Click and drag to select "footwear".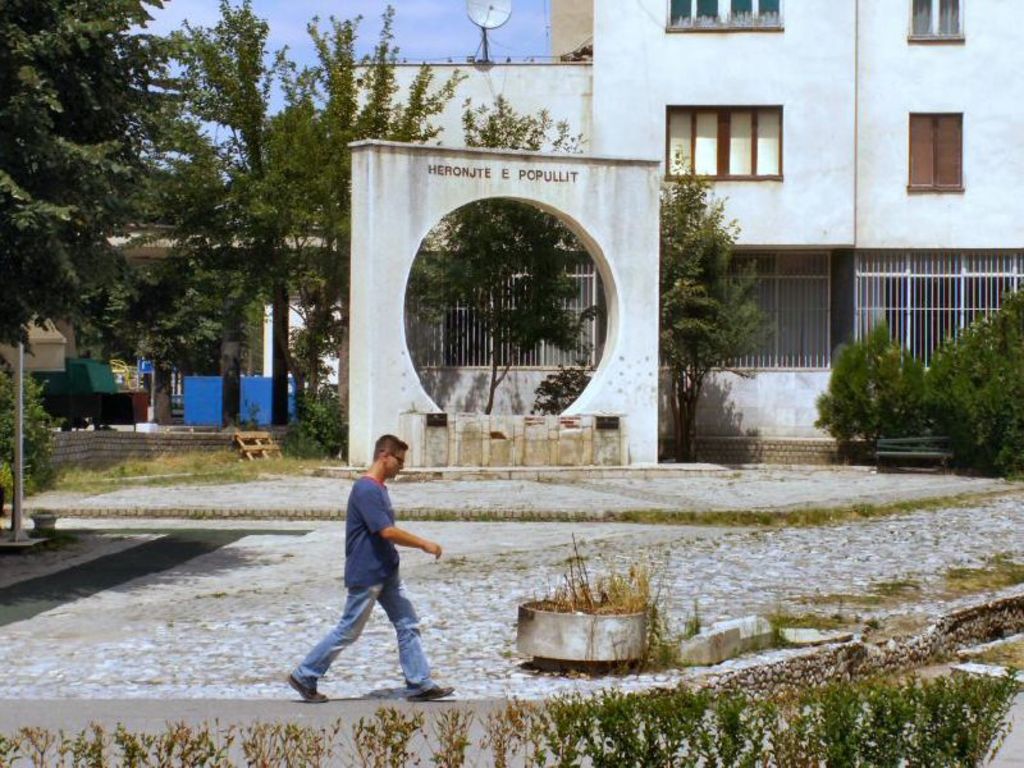
Selection: x1=408 y1=677 x2=457 y2=703.
